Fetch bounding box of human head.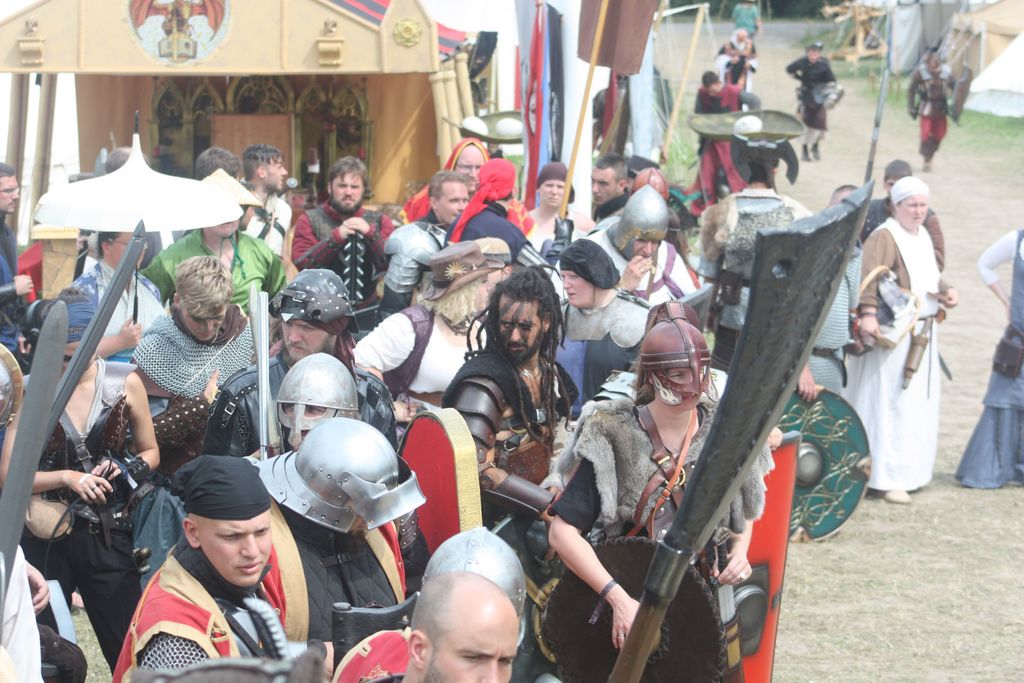
Bbox: box=[172, 253, 241, 341].
